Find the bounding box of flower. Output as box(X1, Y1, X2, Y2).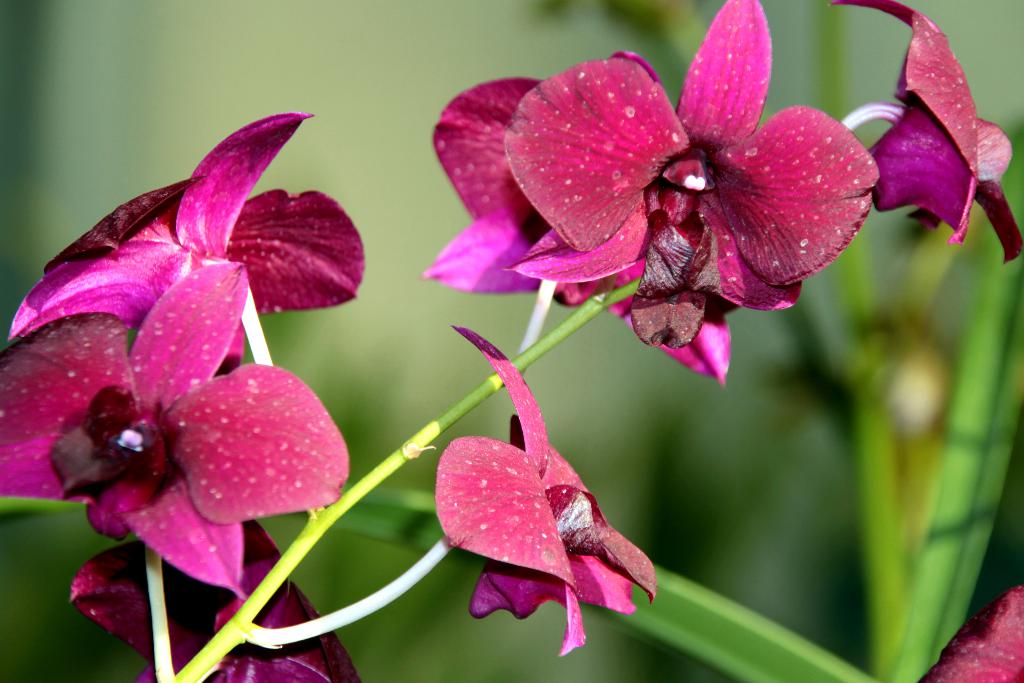
box(429, 314, 653, 659).
